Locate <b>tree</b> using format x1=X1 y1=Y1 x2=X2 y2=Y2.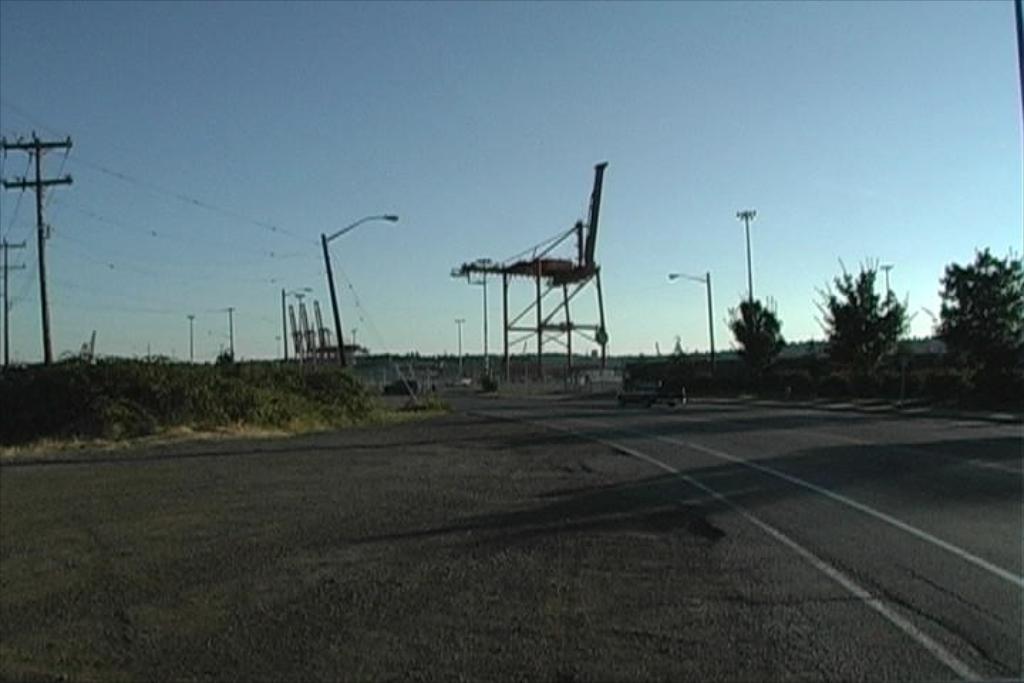
x1=718 y1=289 x2=784 y2=360.
